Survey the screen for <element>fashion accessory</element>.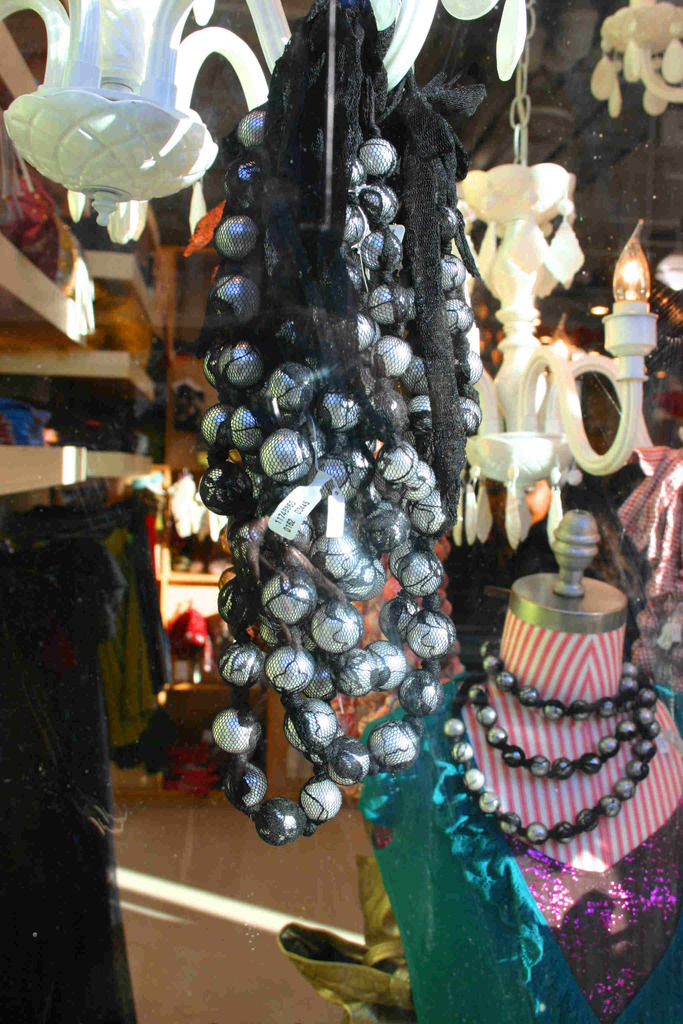
Survey found: pyautogui.locateOnScreen(169, 603, 208, 671).
